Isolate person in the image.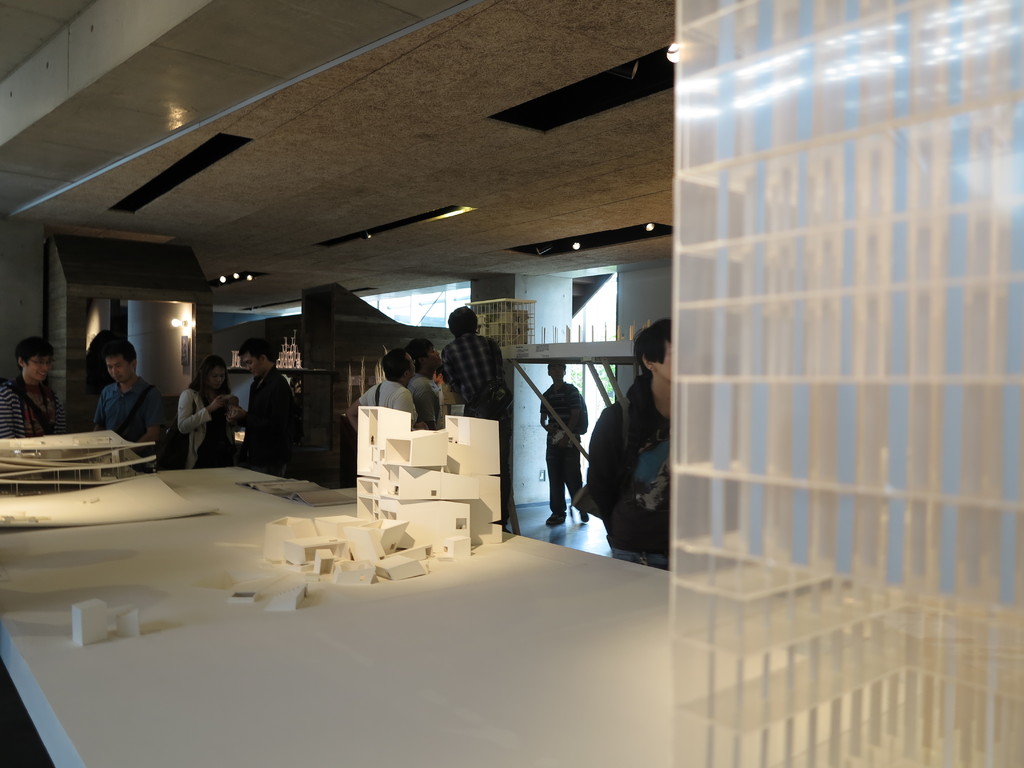
Isolated region: [0,337,71,445].
